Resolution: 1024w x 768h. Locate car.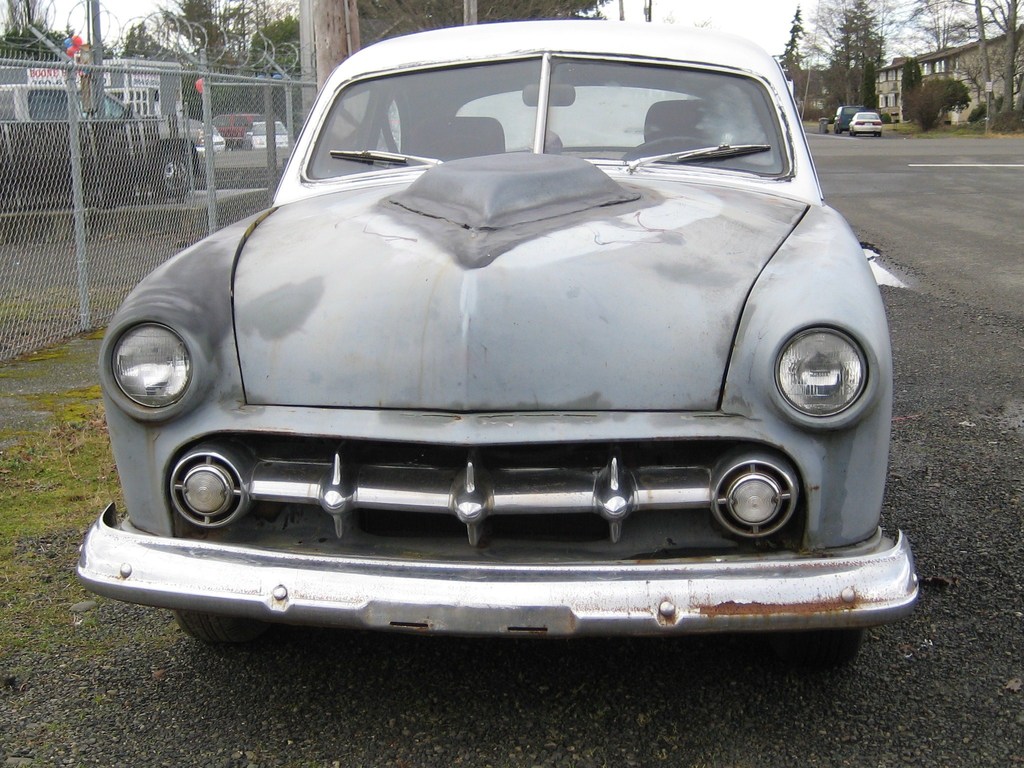
211/106/259/151.
